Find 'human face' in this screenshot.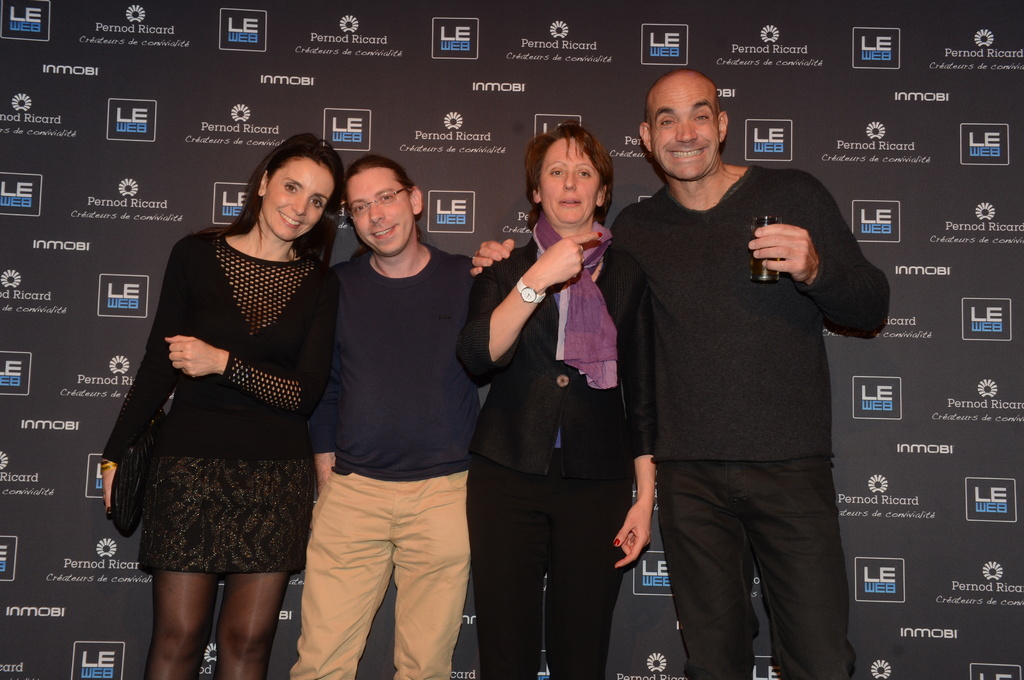
The bounding box for 'human face' is bbox=(353, 165, 414, 269).
